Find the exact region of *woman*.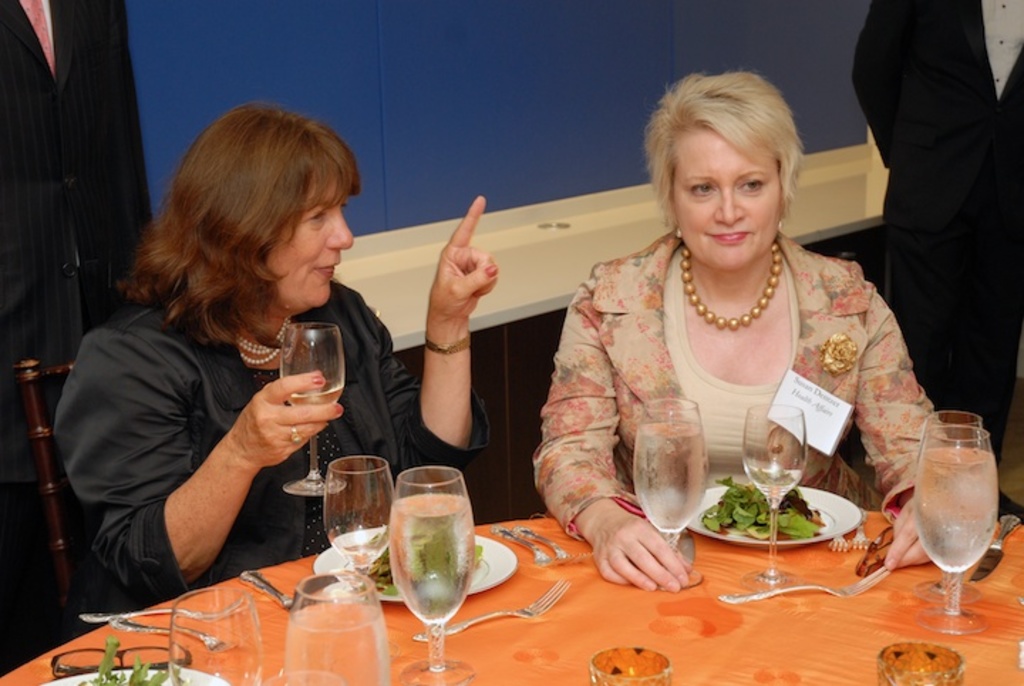
Exact region: box(44, 94, 496, 616).
